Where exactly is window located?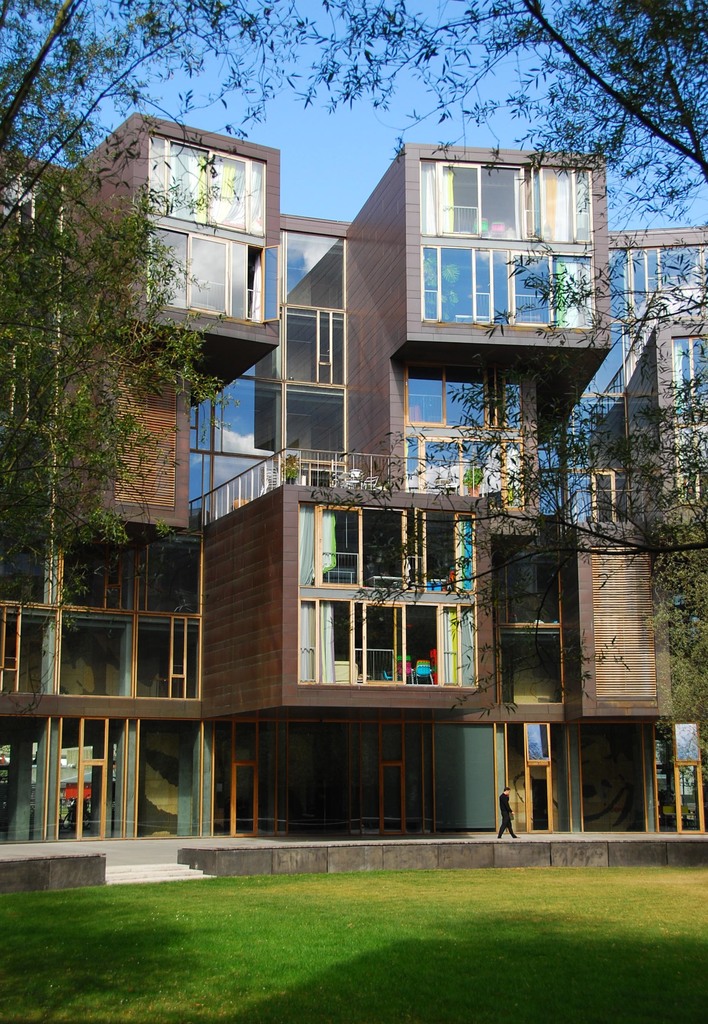
Its bounding box is bbox=(425, 156, 529, 239).
